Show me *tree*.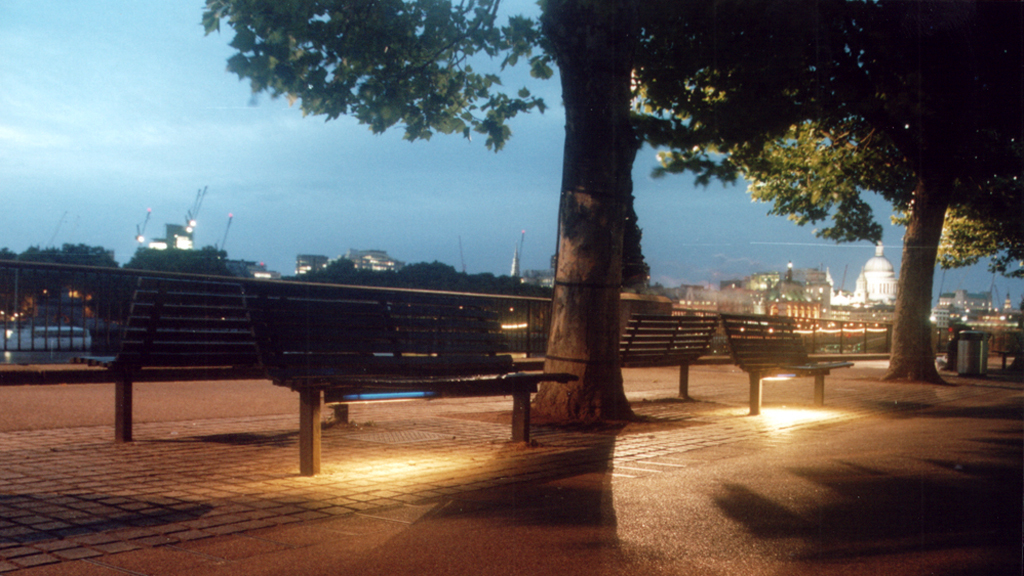
*tree* is here: x1=130 y1=237 x2=227 y2=308.
